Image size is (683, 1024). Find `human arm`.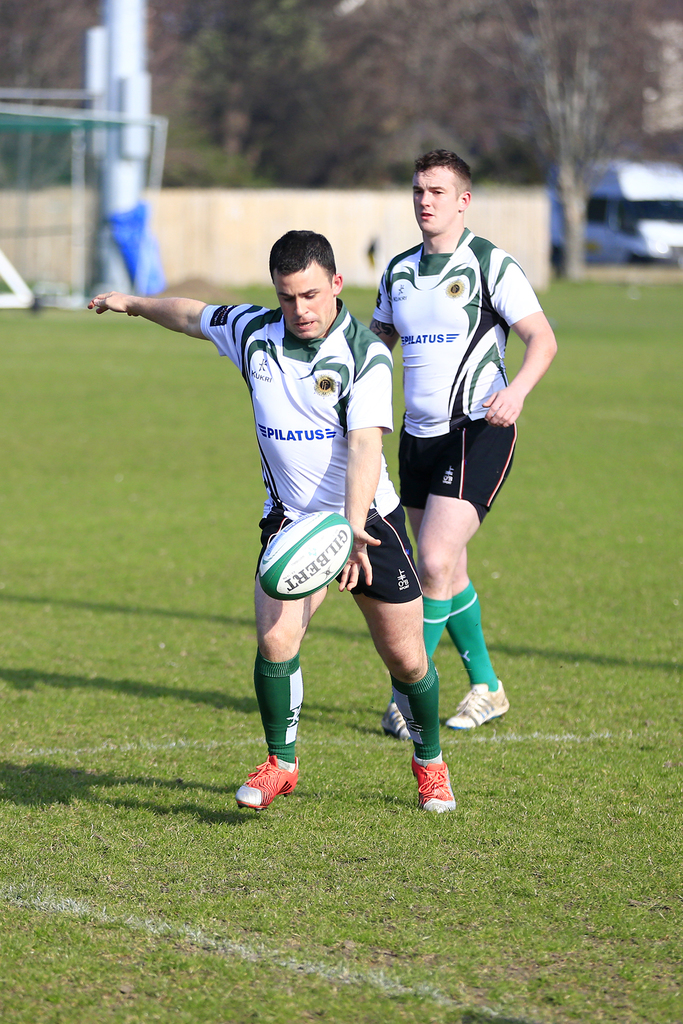
pyautogui.locateOnScreen(336, 330, 387, 586).
